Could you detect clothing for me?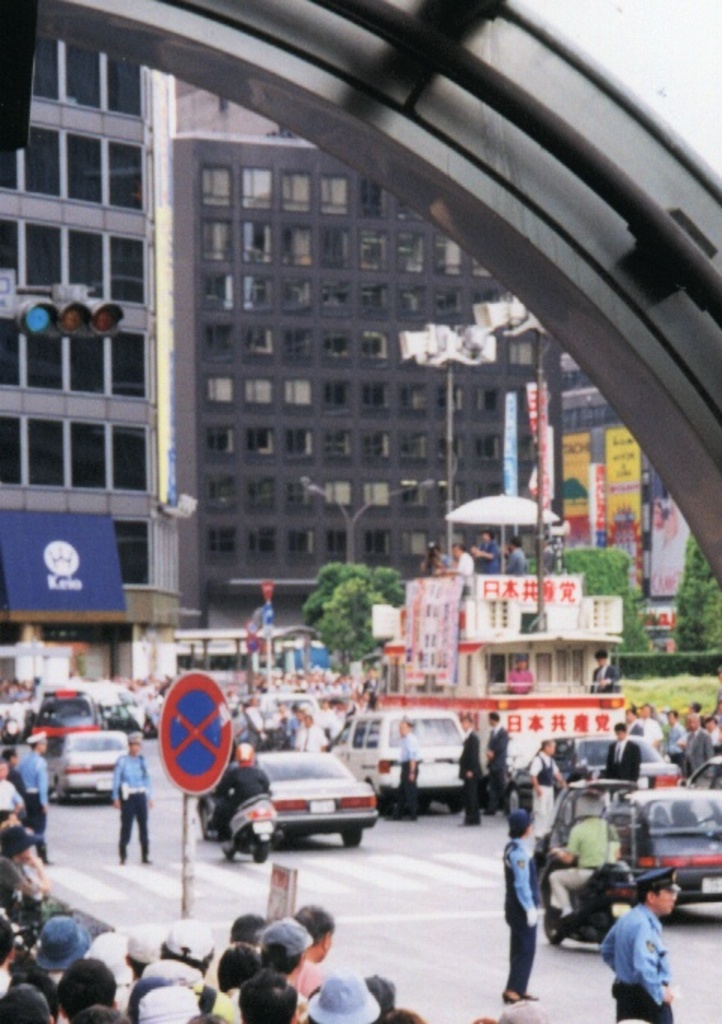
Detection result: (x1=110, y1=750, x2=153, y2=860).
